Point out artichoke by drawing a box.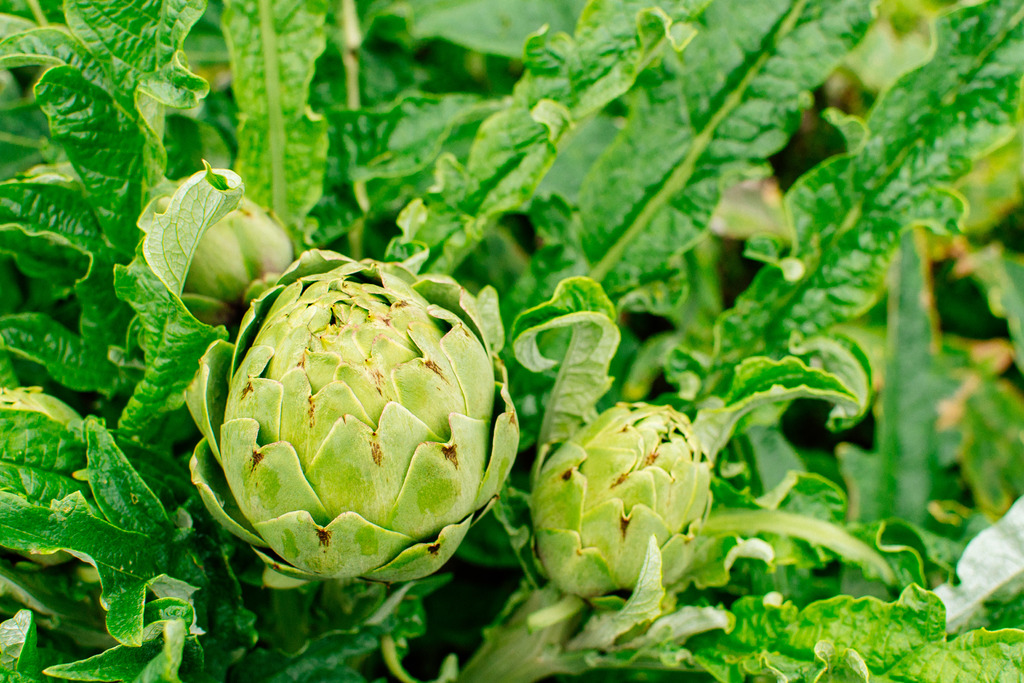
186, 246, 518, 586.
